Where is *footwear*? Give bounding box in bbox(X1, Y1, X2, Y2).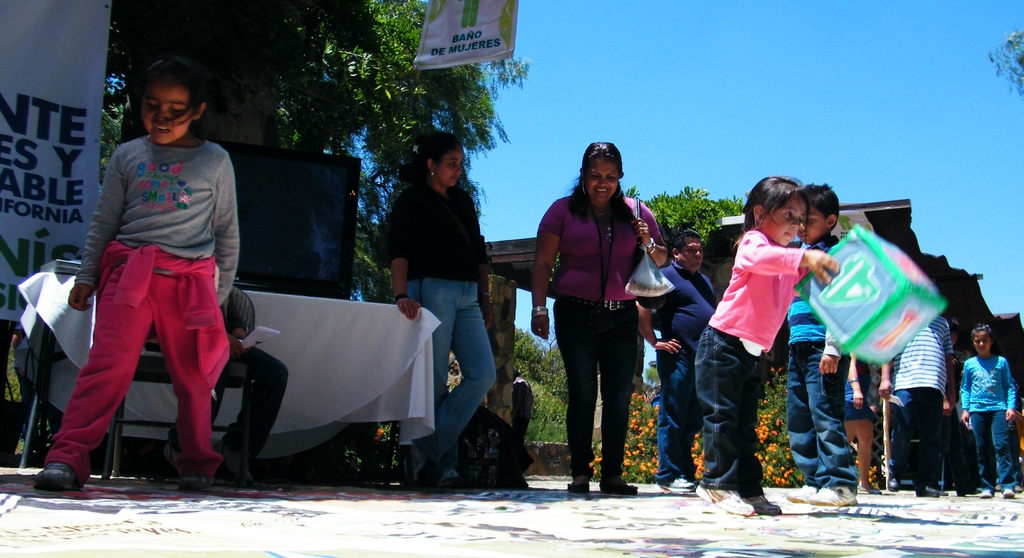
bbox(403, 440, 426, 488).
